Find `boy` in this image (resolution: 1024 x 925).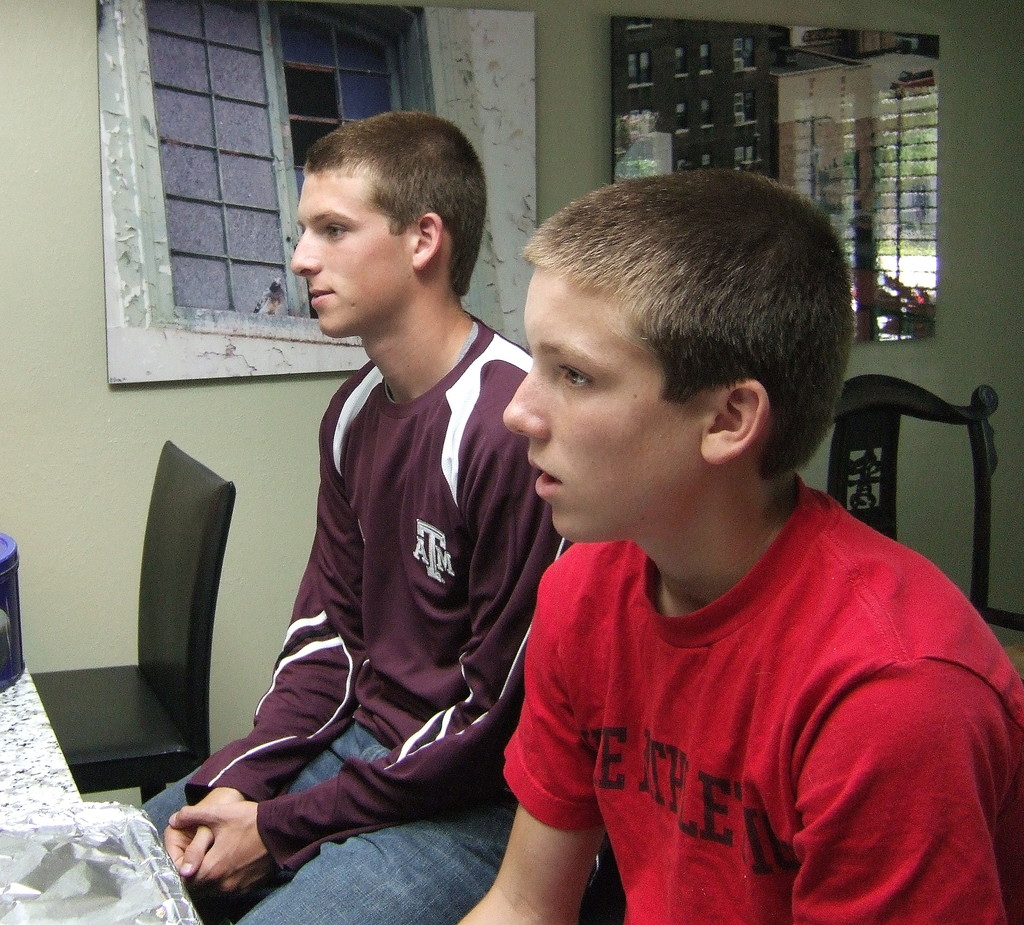
rect(138, 113, 575, 924).
